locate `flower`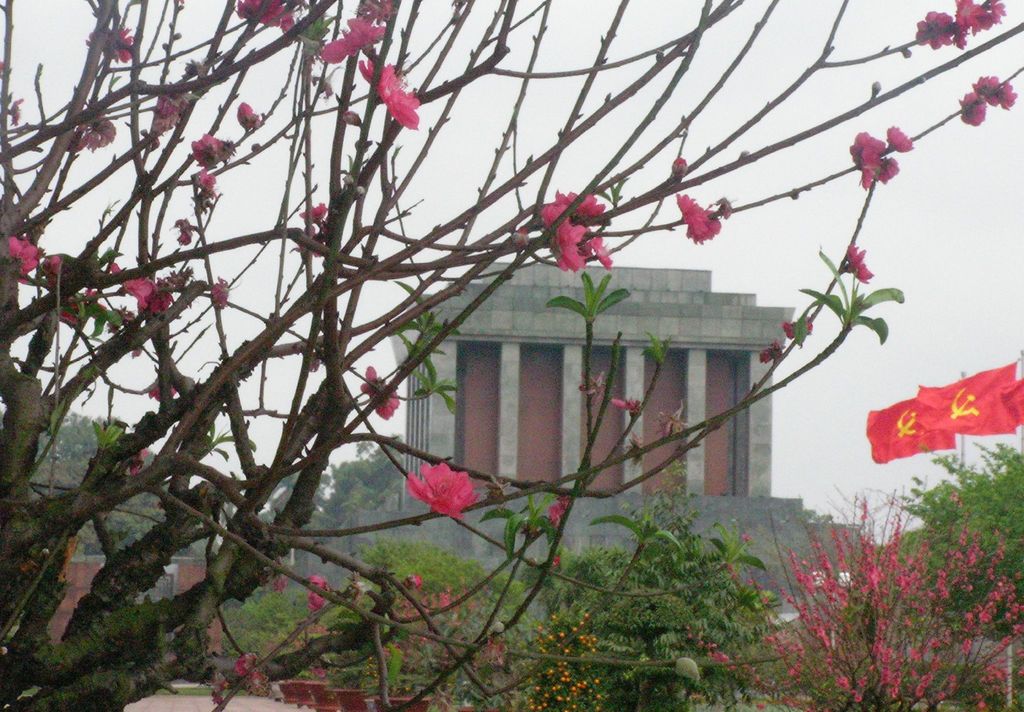
box(203, 171, 218, 193)
